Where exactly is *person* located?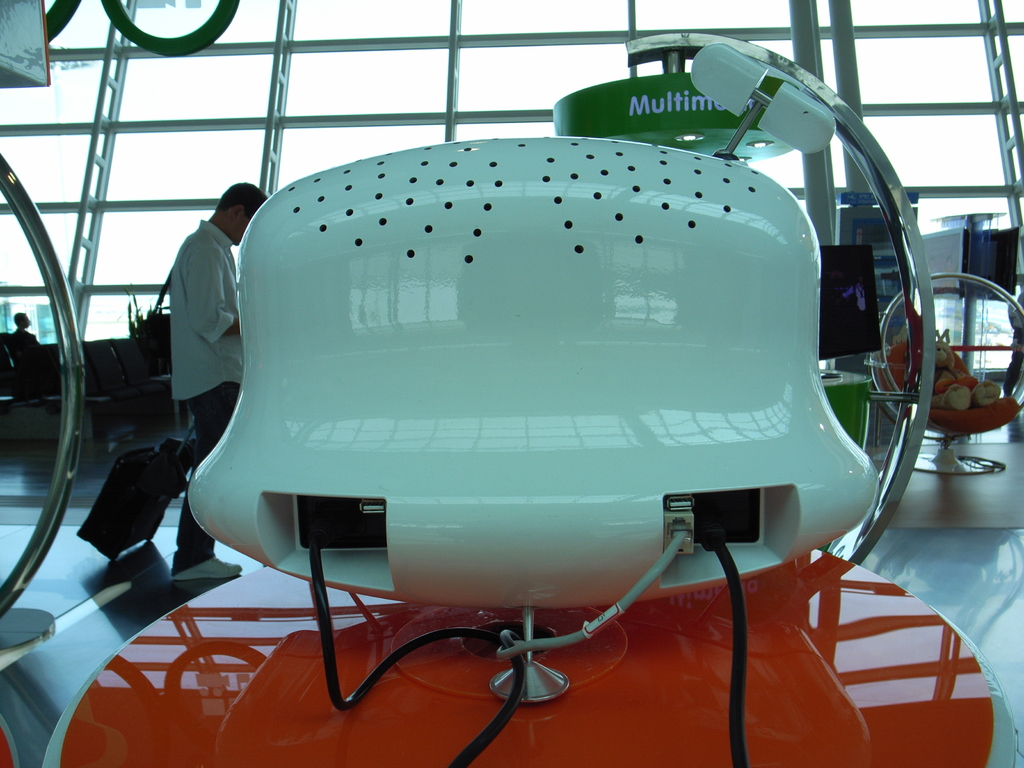
Its bounding box is pyautogui.locateOnScreen(9, 308, 57, 395).
